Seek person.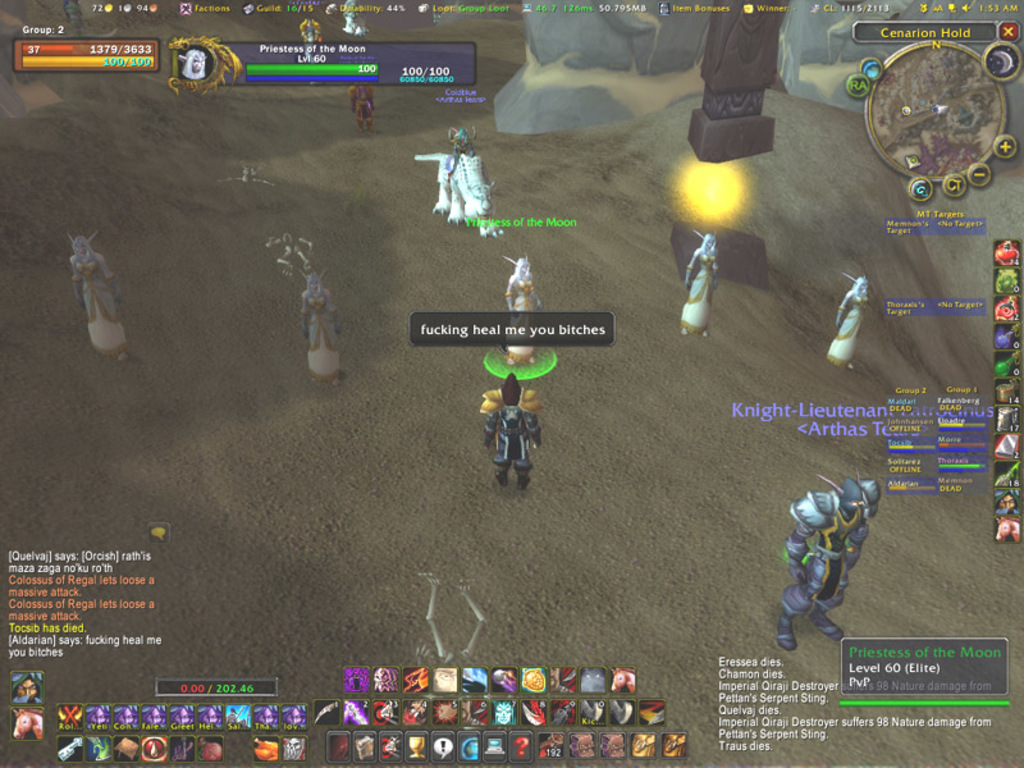
BBox(13, 671, 40, 699).
